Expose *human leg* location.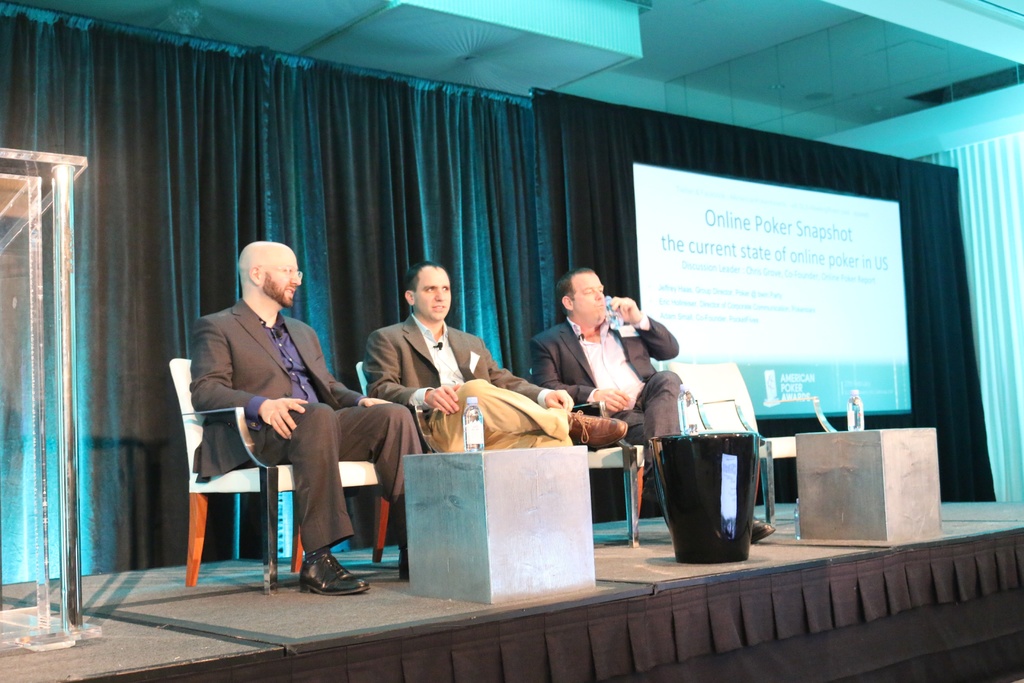
Exposed at locate(204, 403, 371, 597).
